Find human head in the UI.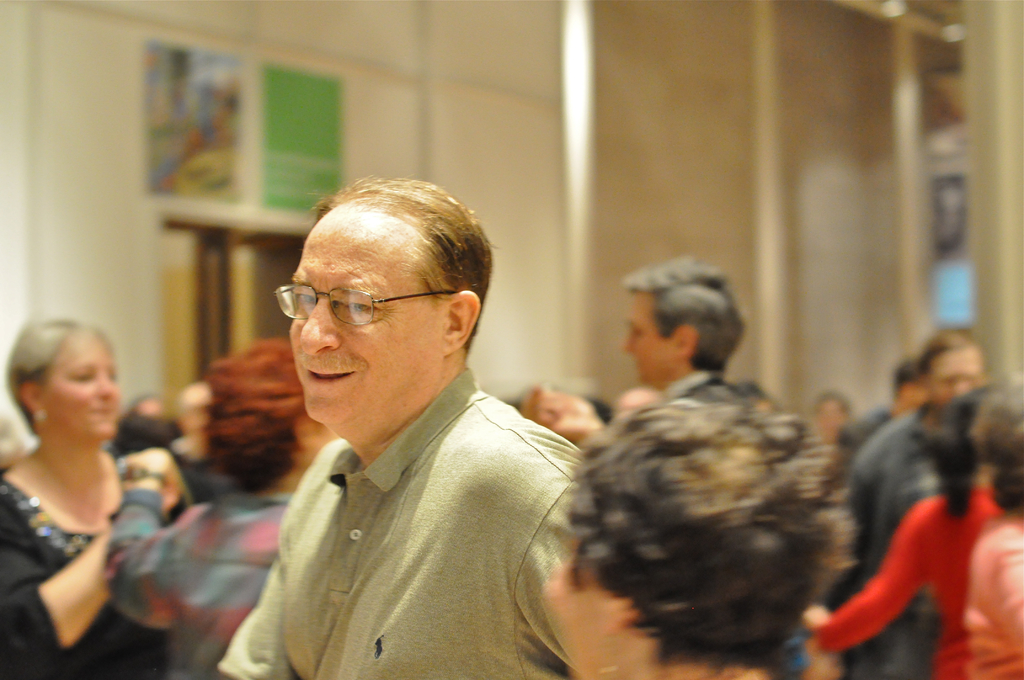
UI element at [174,382,211,437].
